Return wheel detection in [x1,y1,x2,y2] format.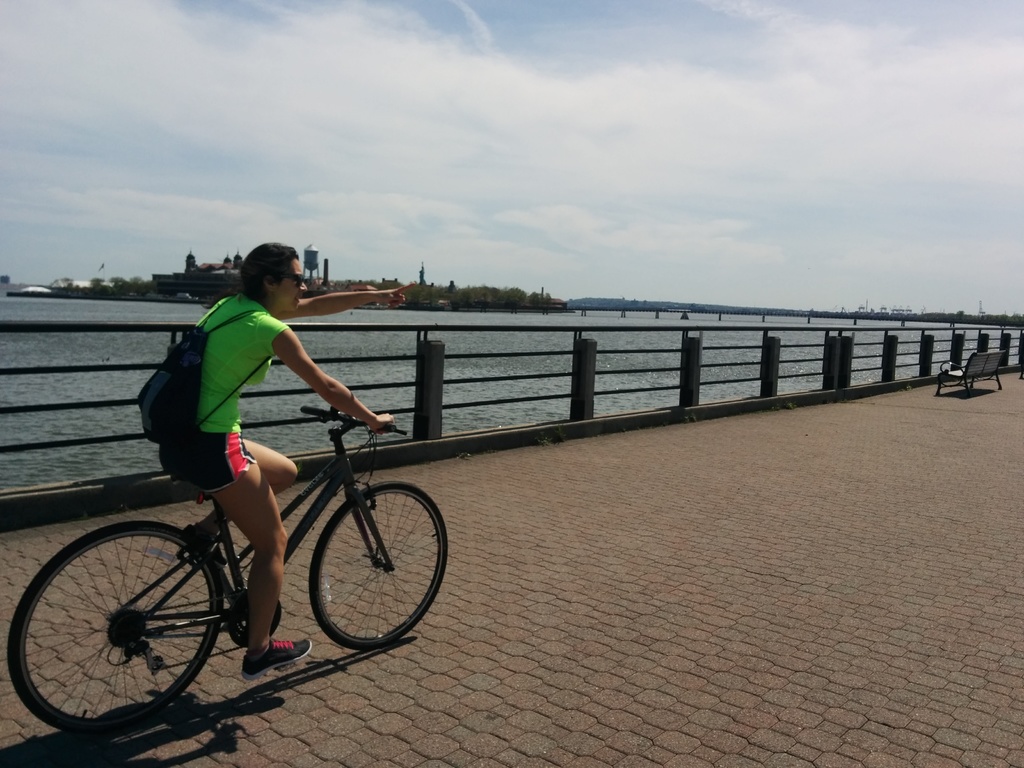
[223,584,287,652].
